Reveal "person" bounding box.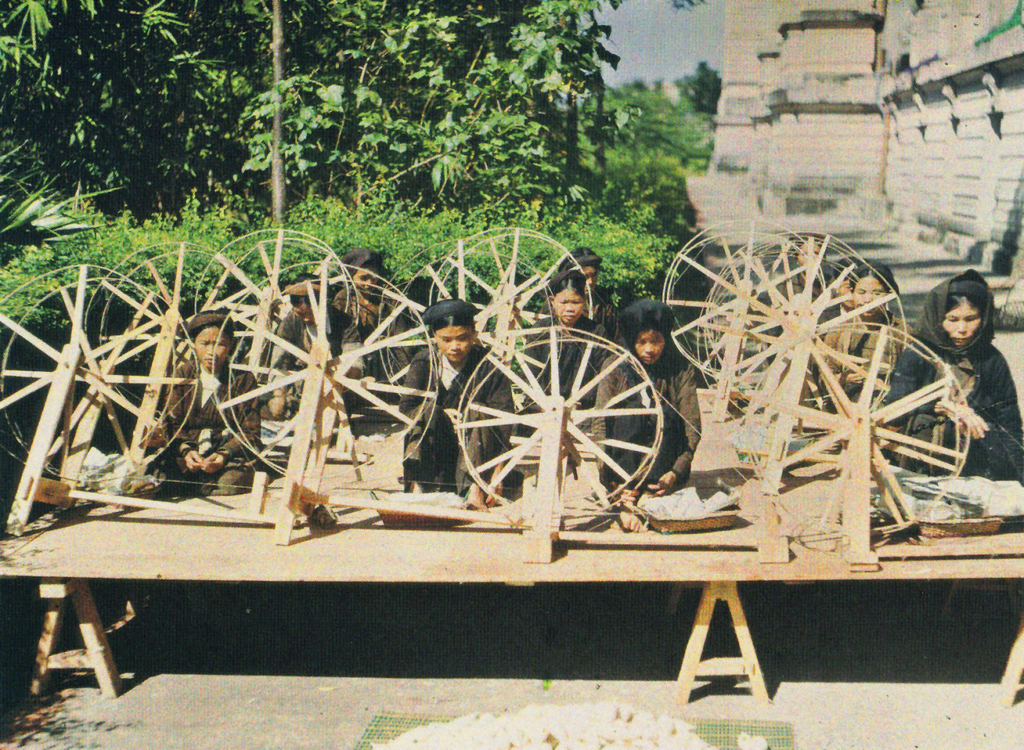
Revealed: left=336, top=244, right=404, bottom=389.
